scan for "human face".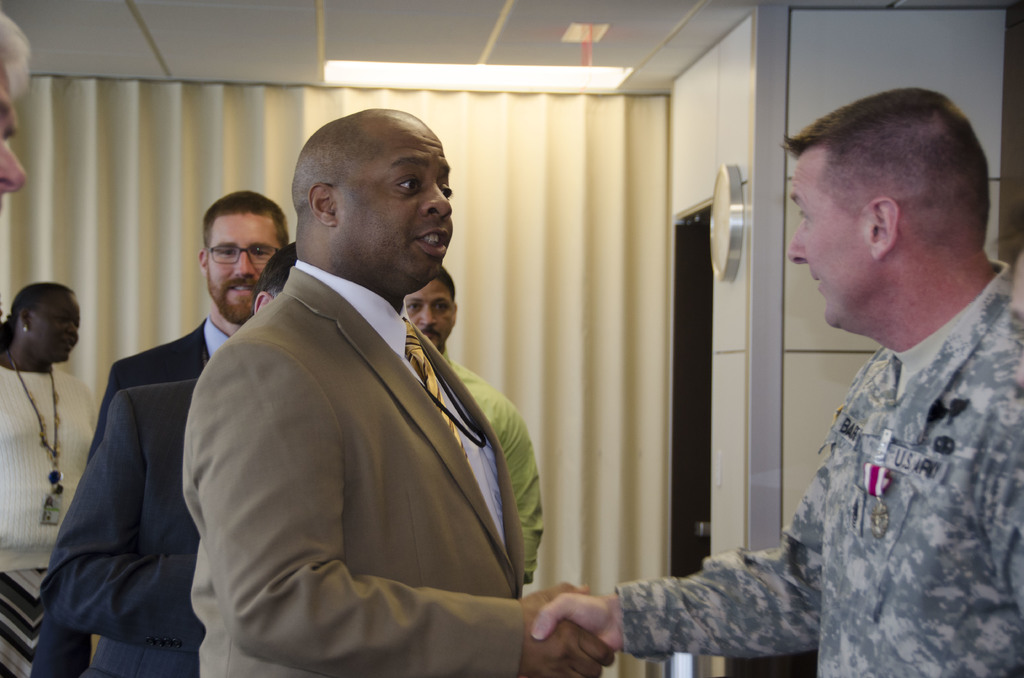
Scan result: x1=34, y1=293, x2=77, y2=370.
